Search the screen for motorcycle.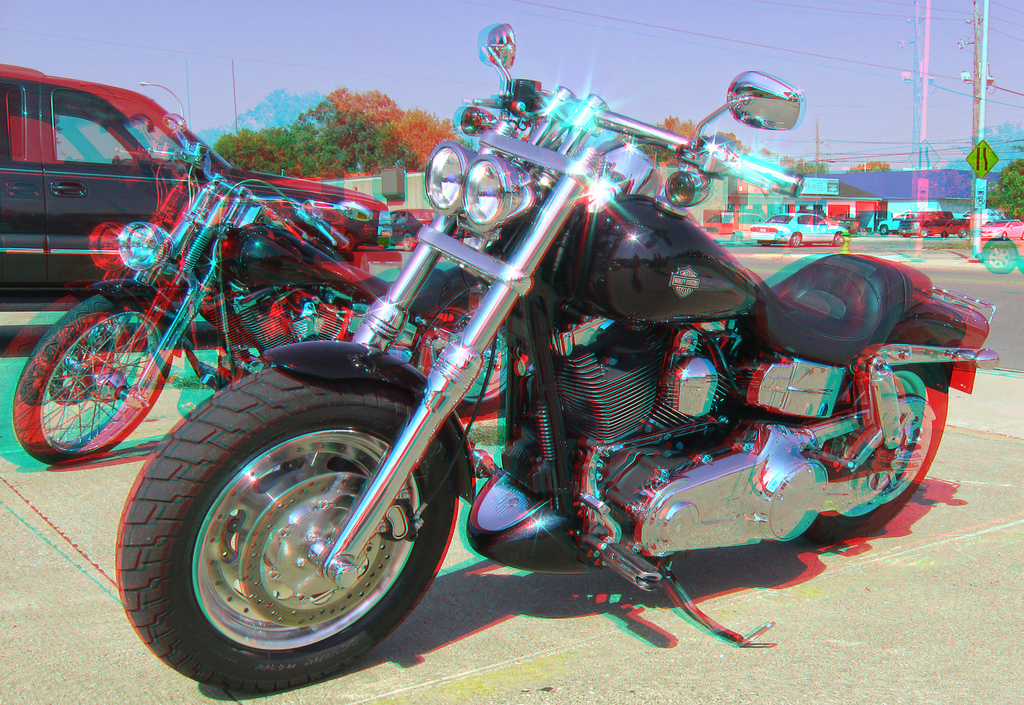
Found at pyautogui.locateOnScreen(115, 22, 999, 691).
